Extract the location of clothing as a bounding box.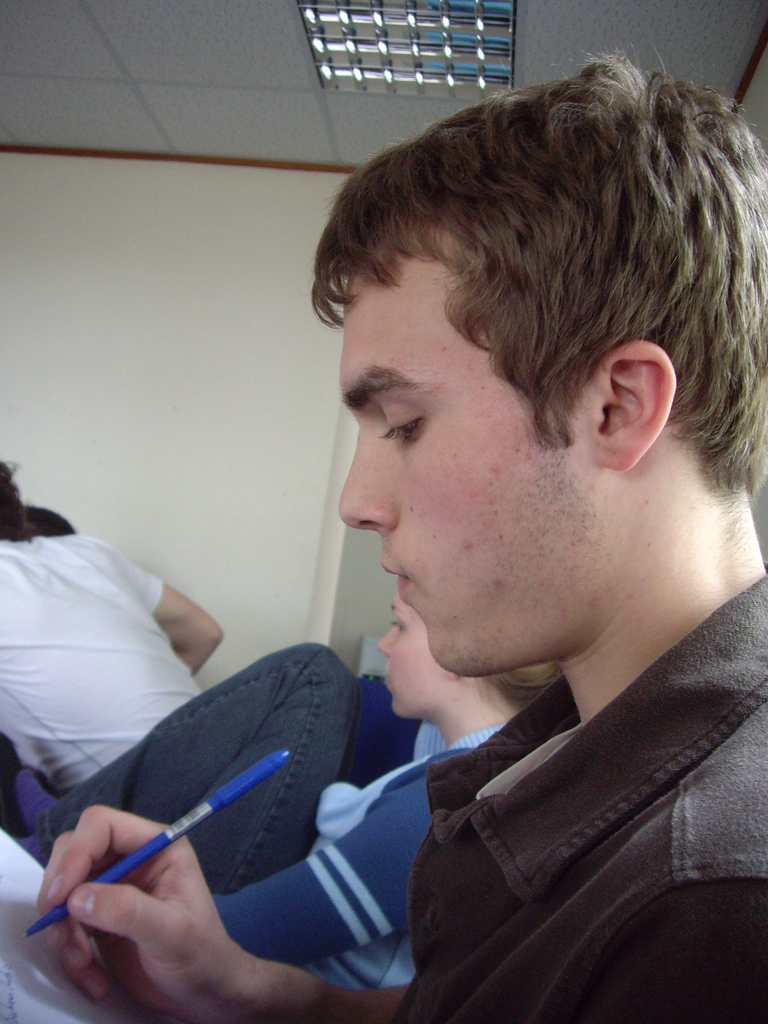
bbox=[0, 624, 527, 1007].
